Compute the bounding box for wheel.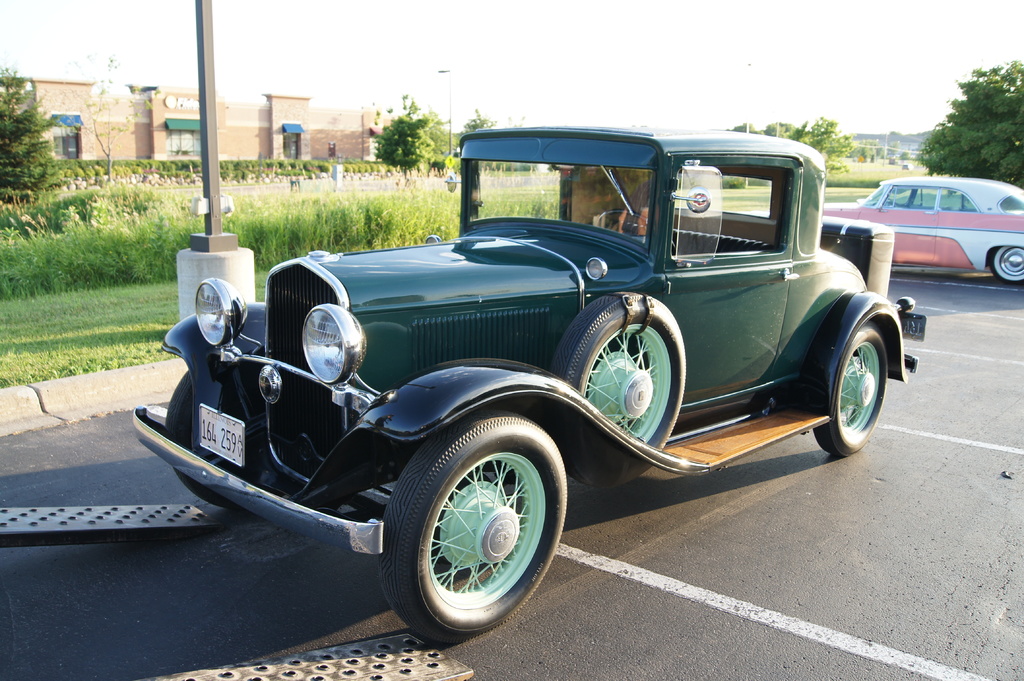
<region>540, 294, 698, 446</region>.
